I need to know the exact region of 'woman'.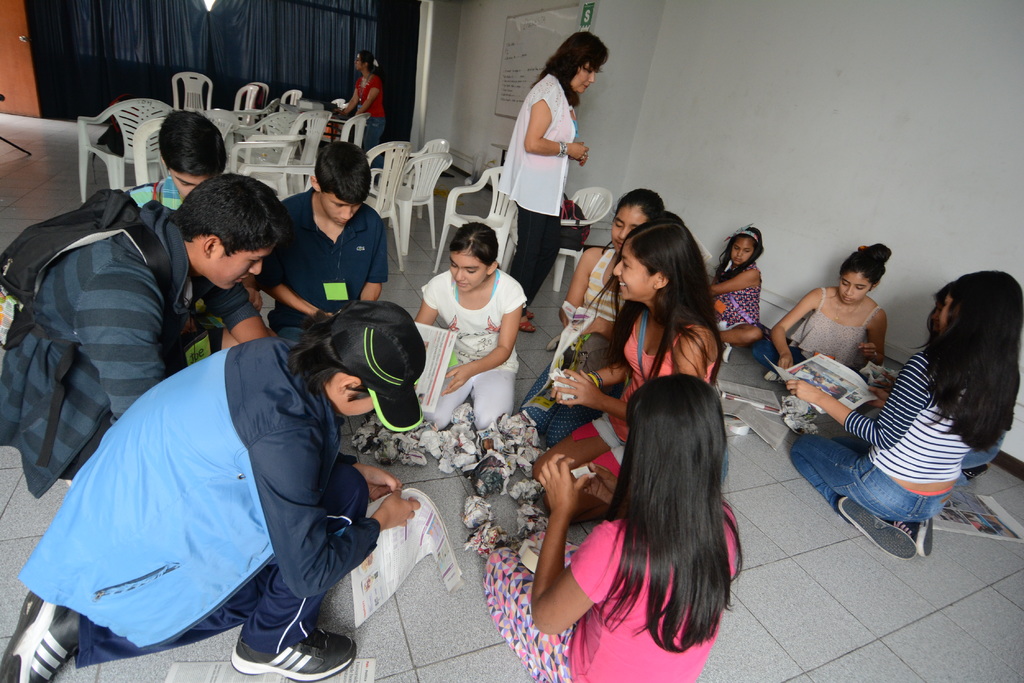
Region: locate(757, 245, 891, 383).
